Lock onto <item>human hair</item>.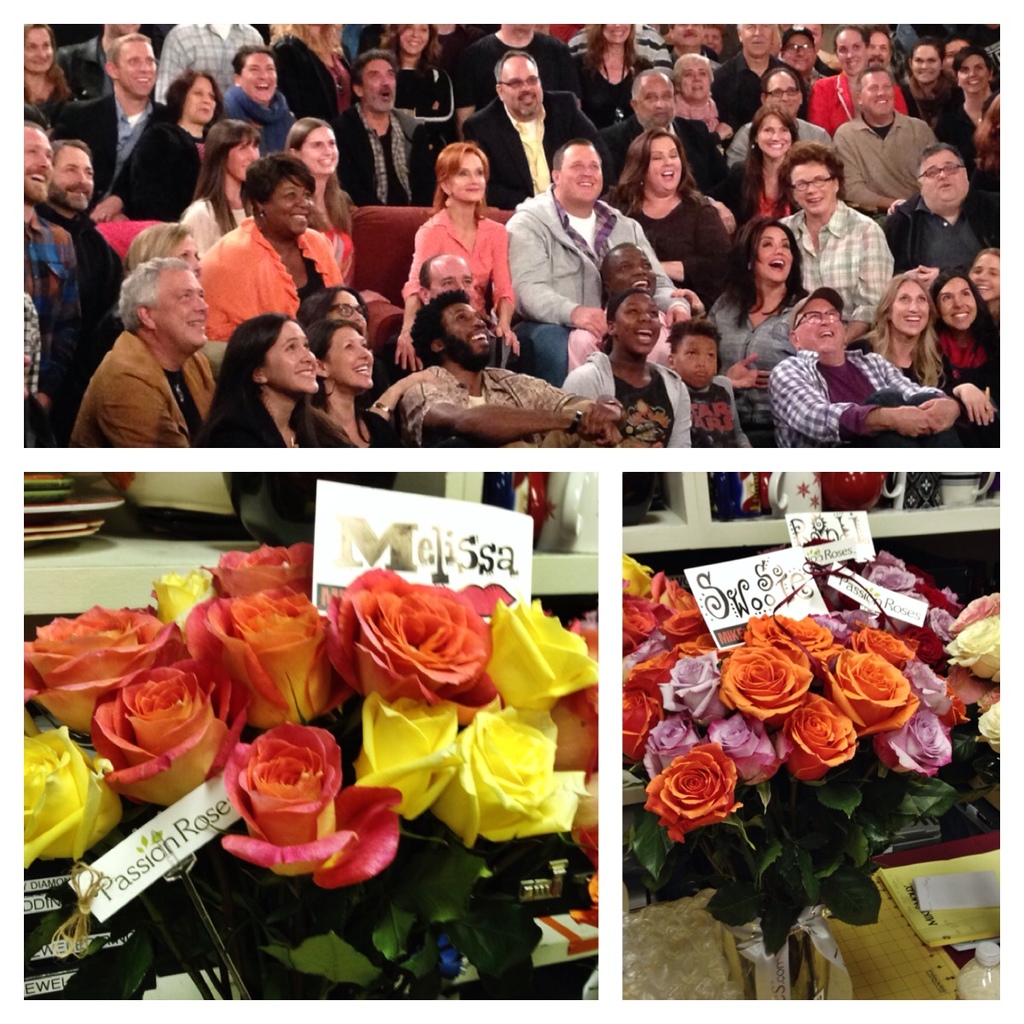
Locked: (427, 143, 487, 227).
